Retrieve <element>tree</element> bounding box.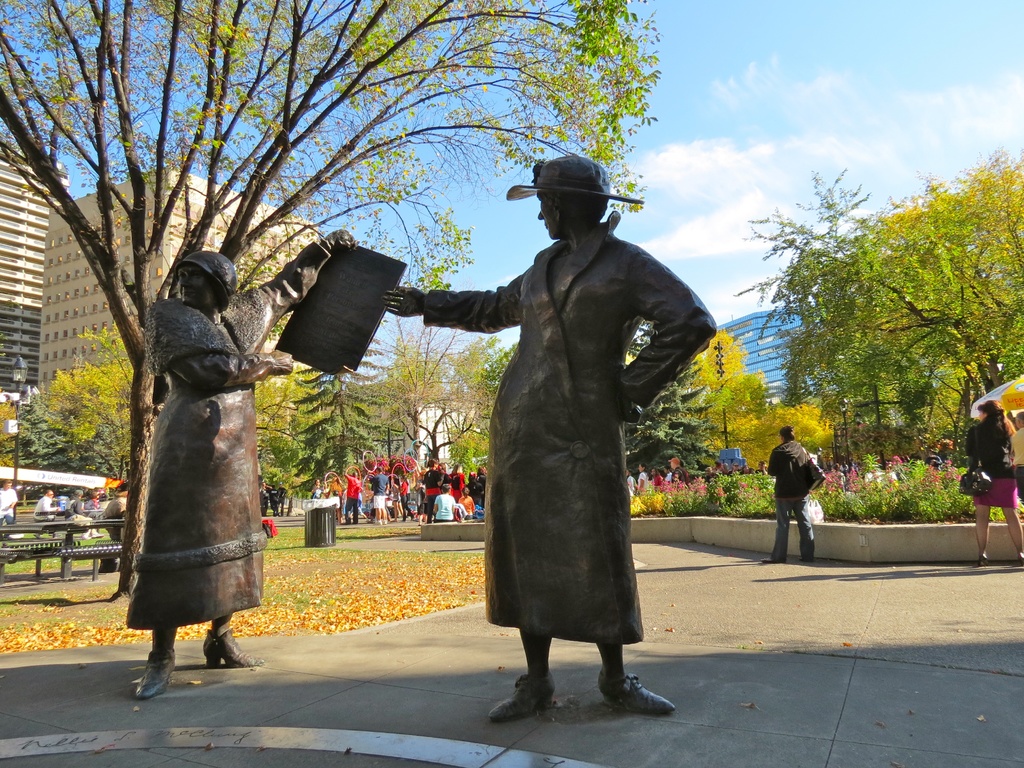
Bounding box: crop(468, 345, 524, 434).
